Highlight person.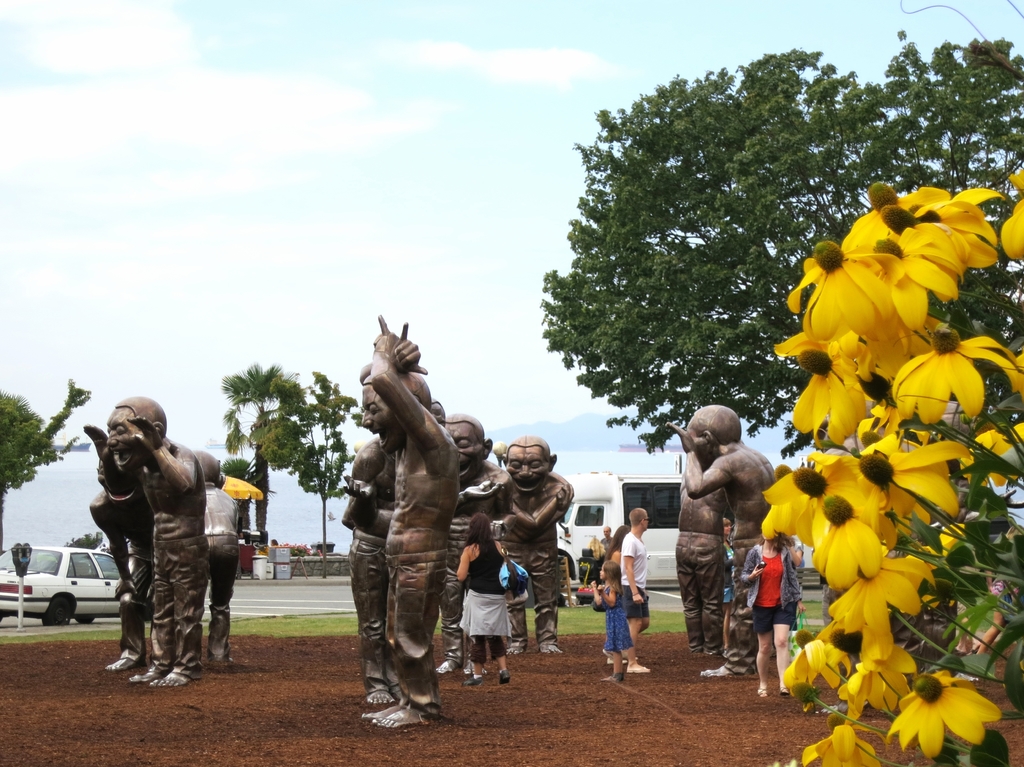
Highlighted region: l=619, t=503, r=652, b=674.
